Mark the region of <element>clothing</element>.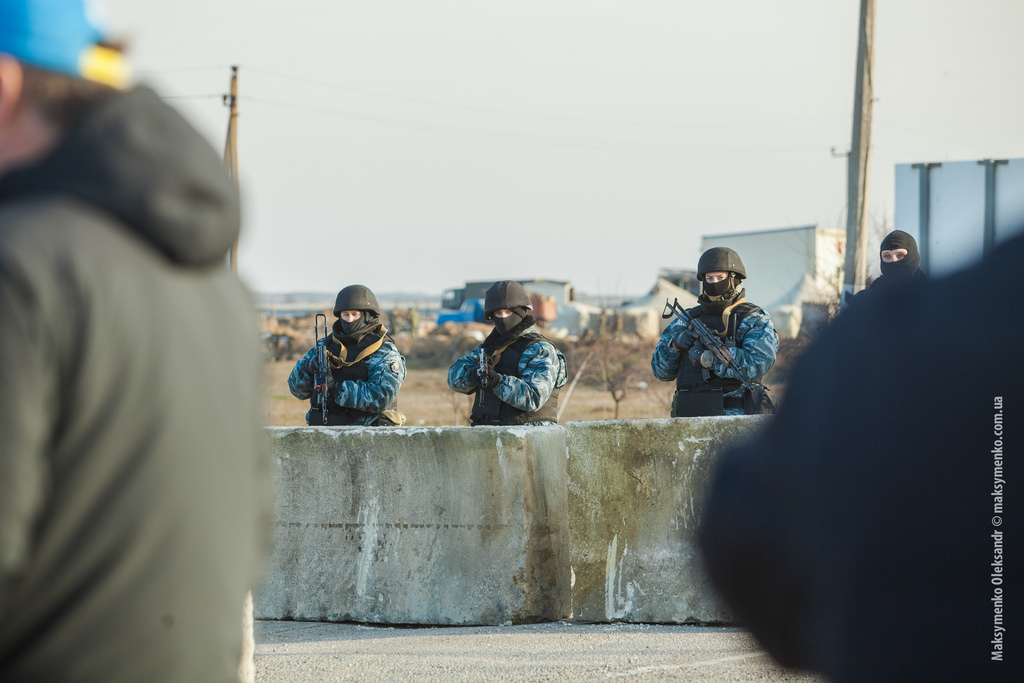
Region: [left=700, top=206, right=1023, bottom=682].
